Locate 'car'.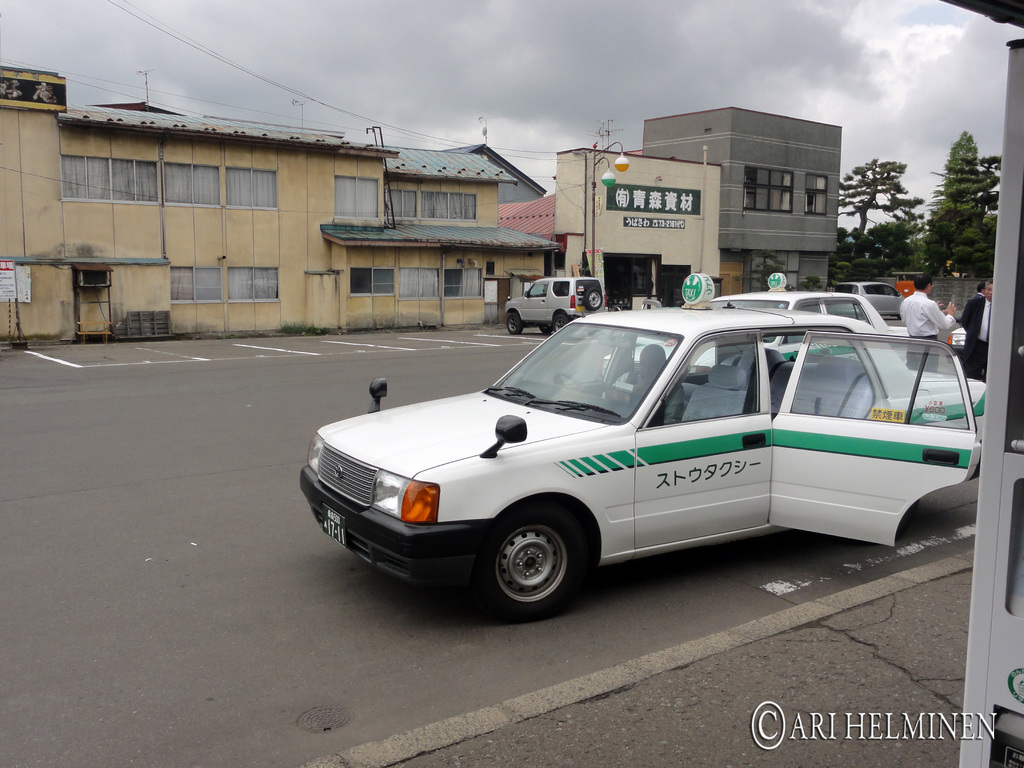
Bounding box: BBox(608, 284, 947, 375).
